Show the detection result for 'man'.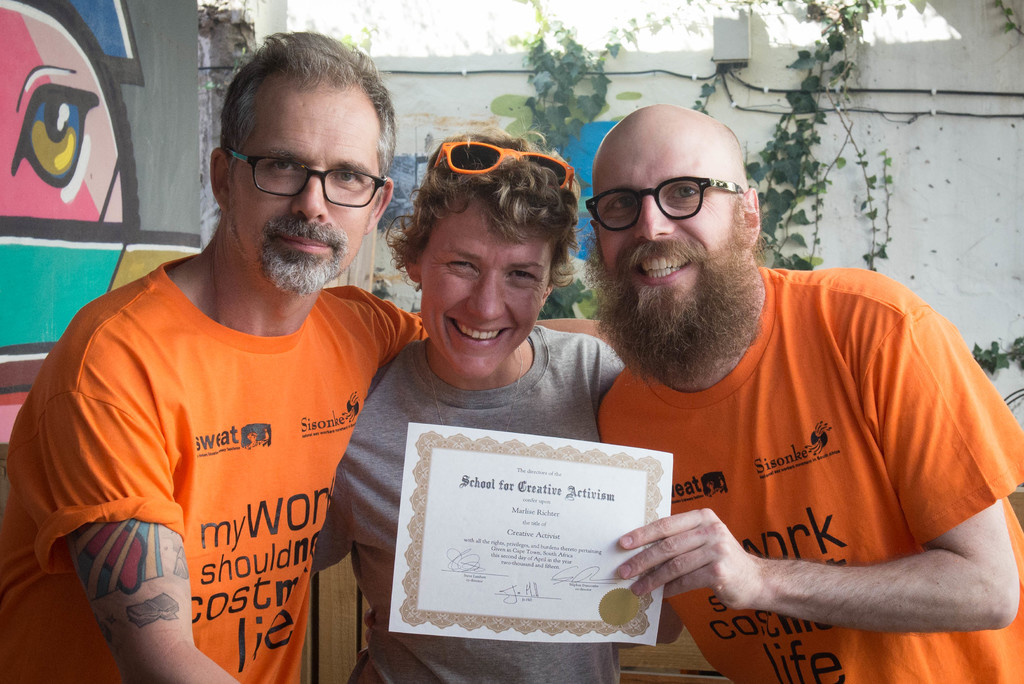
<bbox>0, 28, 614, 683</bbox>.
